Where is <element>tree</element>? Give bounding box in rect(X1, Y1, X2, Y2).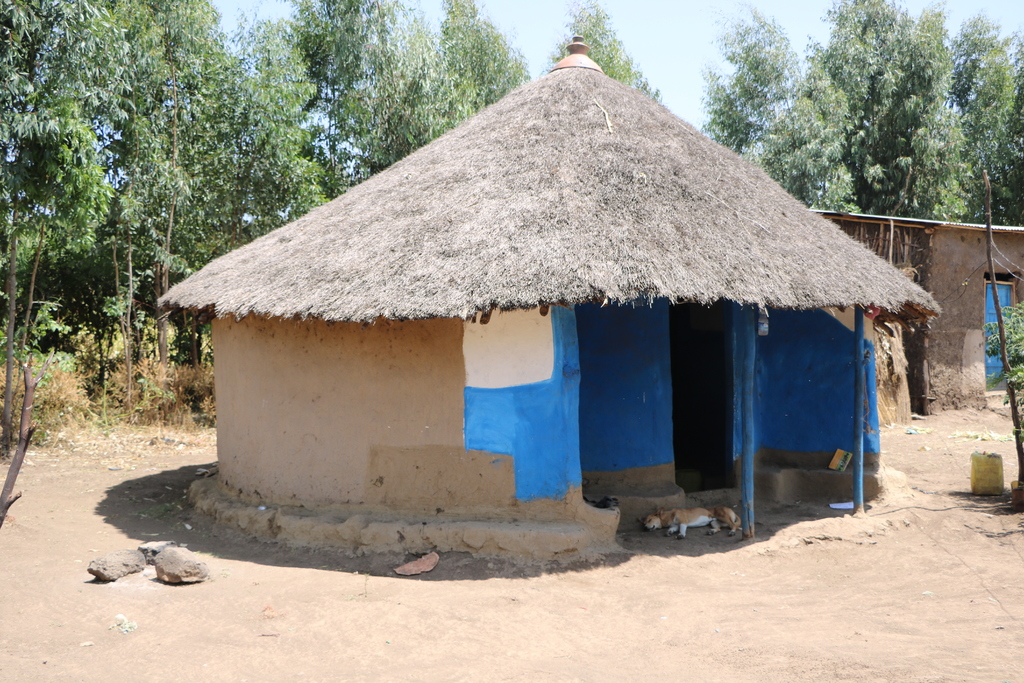
rect(118, 0, 228, 313).
